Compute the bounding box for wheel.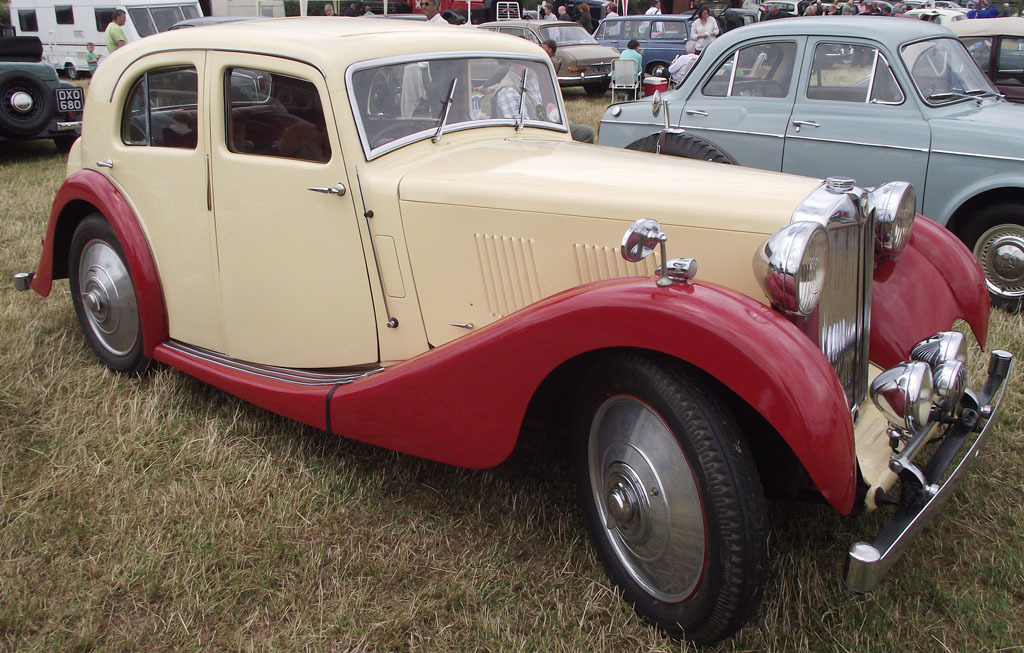
x1=619, y1=128, x2=736, y2=161.
